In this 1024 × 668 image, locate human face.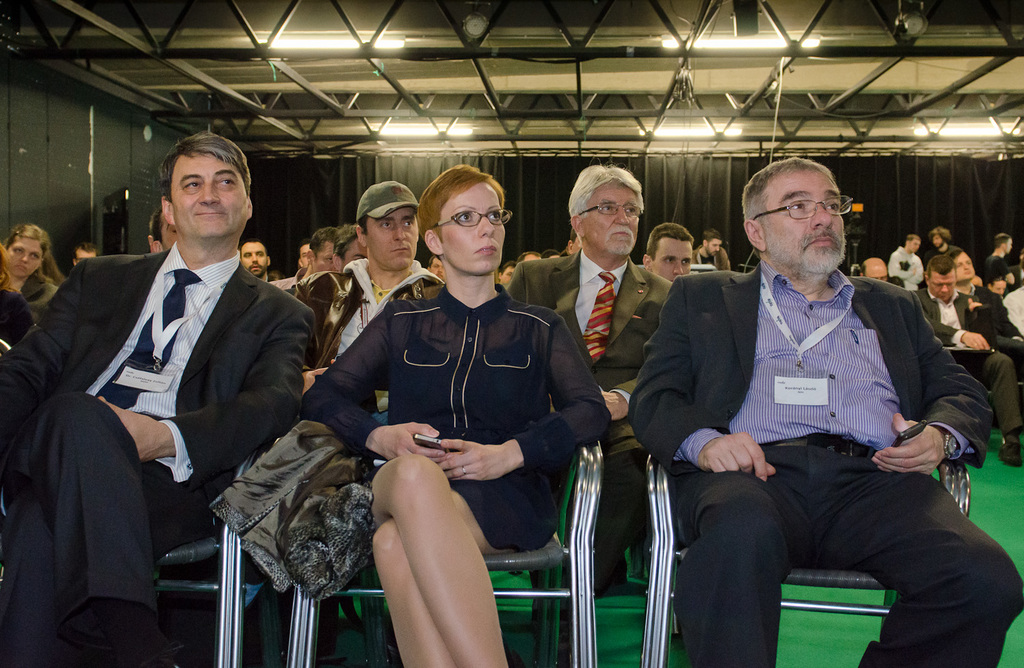
Bounding box: box(707, 239, 720, 257).
